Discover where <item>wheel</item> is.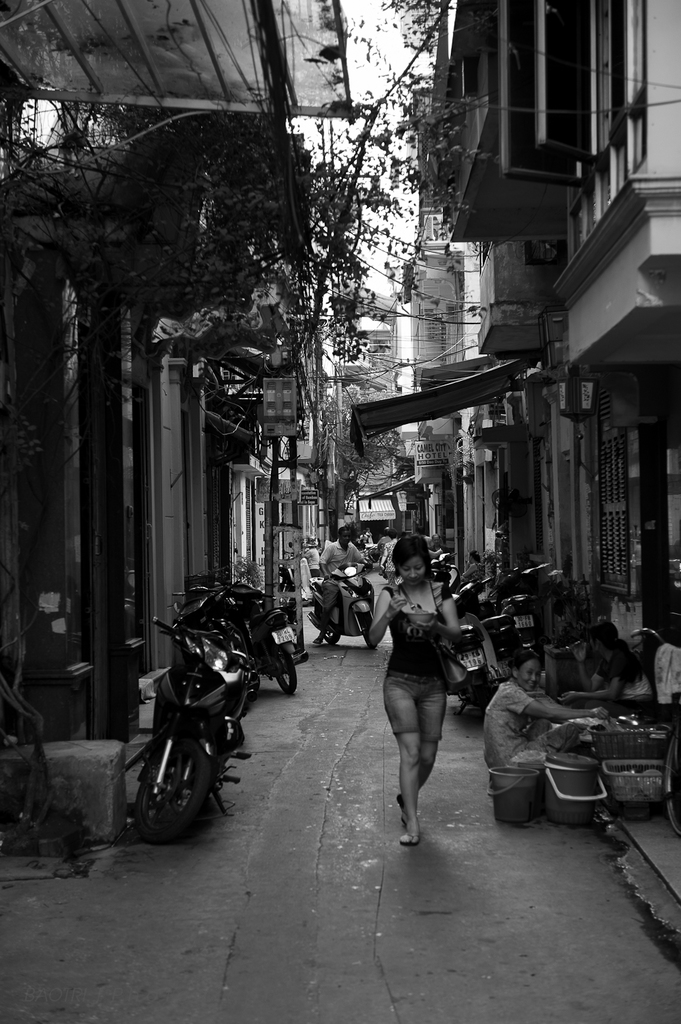
Discovered at [272, 650, 296, 695].
